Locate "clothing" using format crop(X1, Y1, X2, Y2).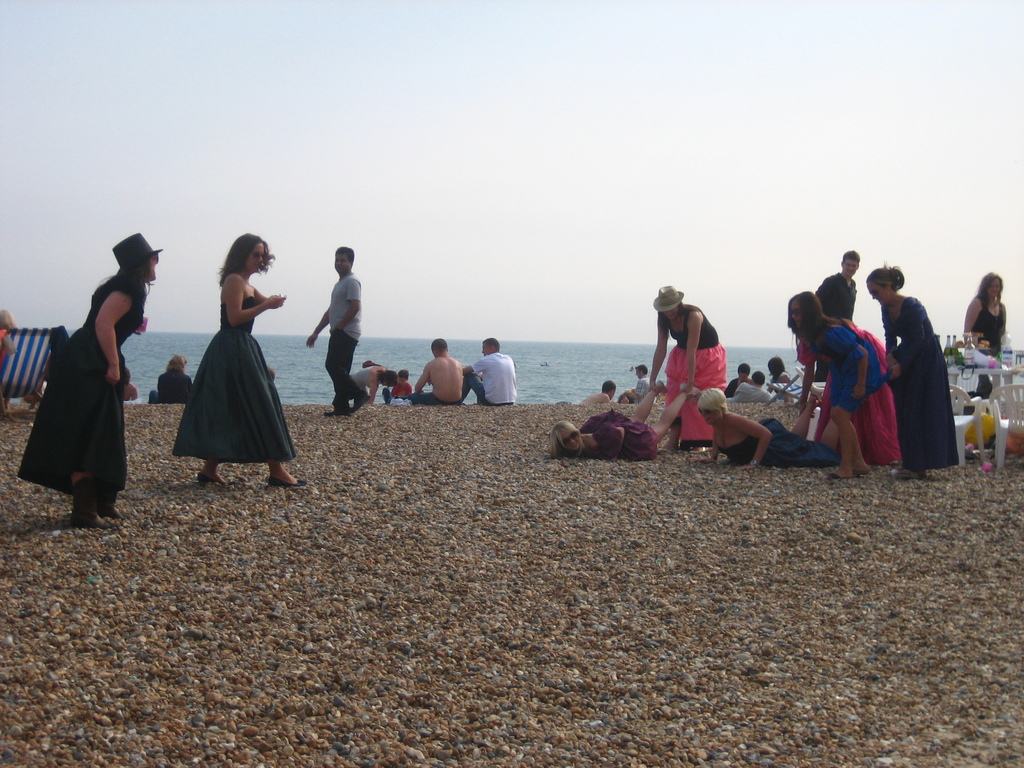
crop(659, 307, 729, 442).
